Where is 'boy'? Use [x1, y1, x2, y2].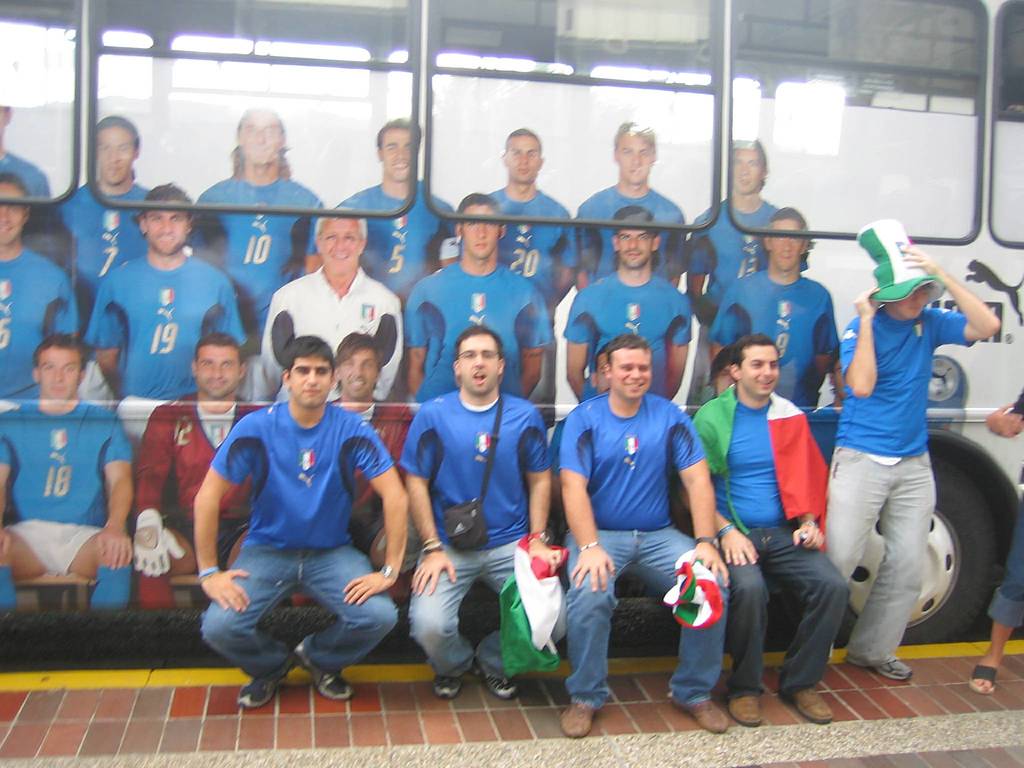
[321, 115, 459, 305].
